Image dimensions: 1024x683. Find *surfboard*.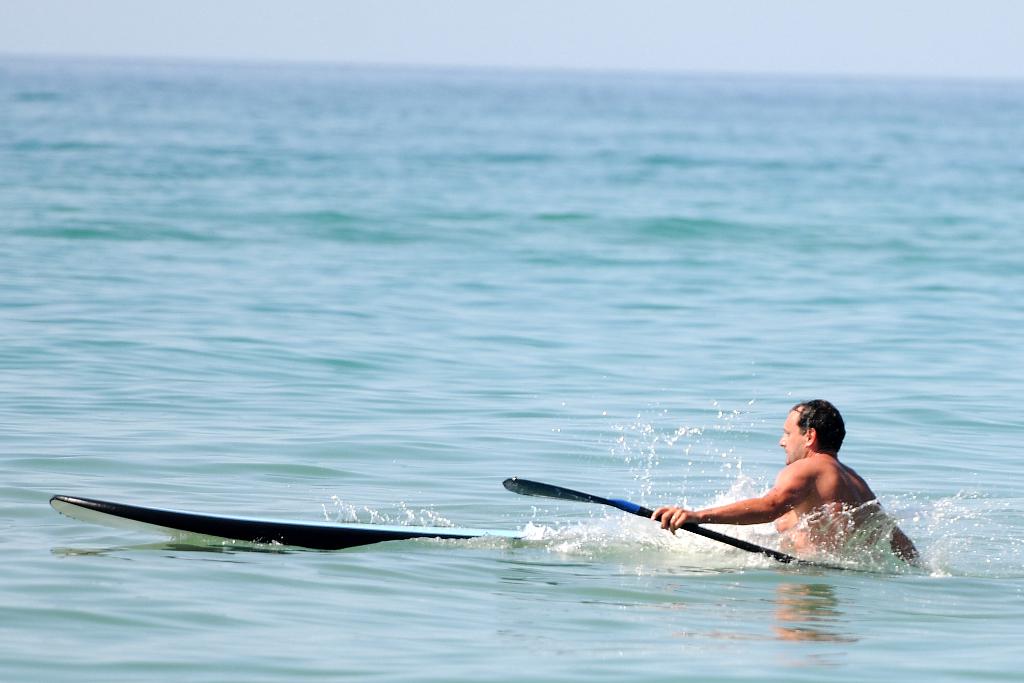
[47,492,527,558].
